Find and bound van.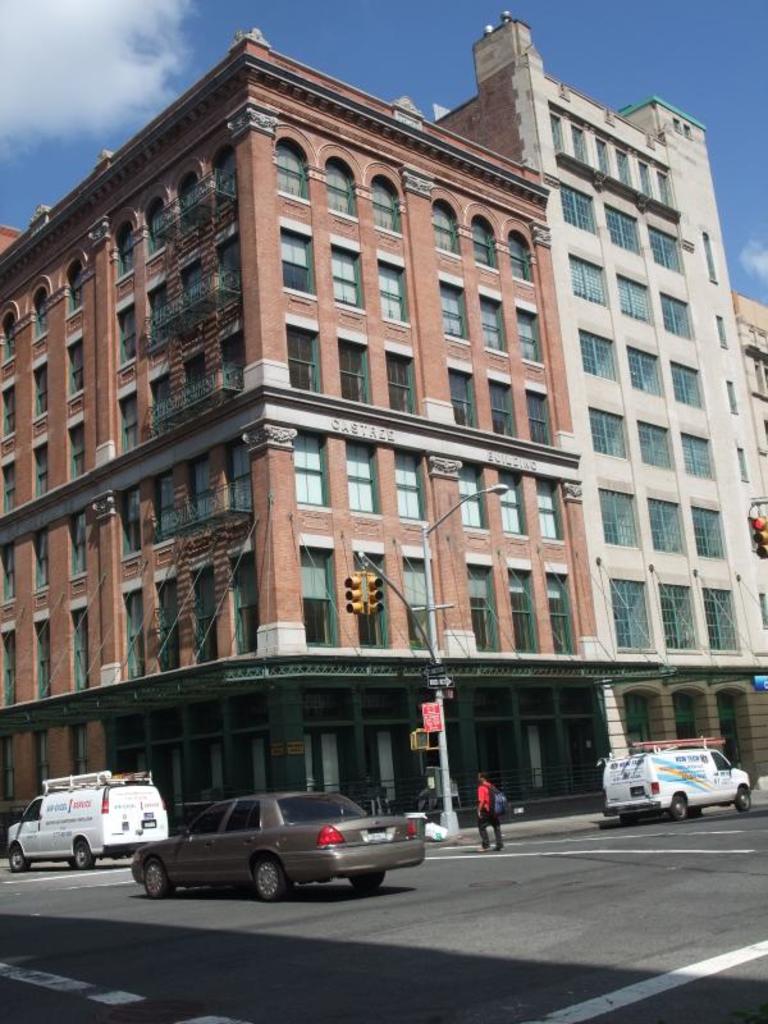
Bound: <region>1, 768, 170, 869</region>.
